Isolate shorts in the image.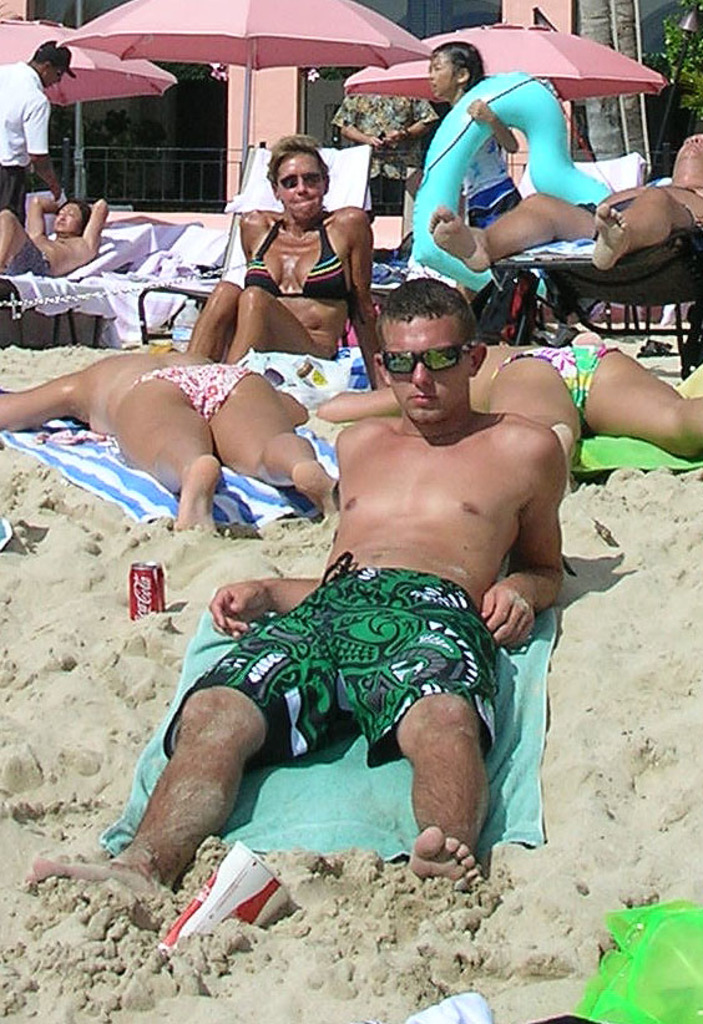
Isolated region: 162, 549, 502, 769.
